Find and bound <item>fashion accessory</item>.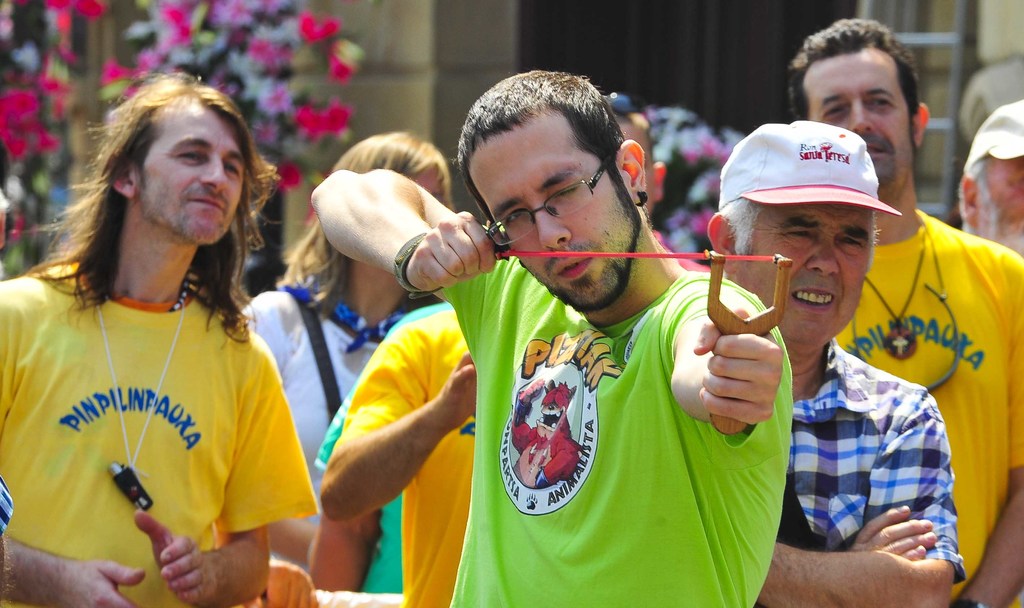
Bound: bbox=(865, 220, 926, 360).
